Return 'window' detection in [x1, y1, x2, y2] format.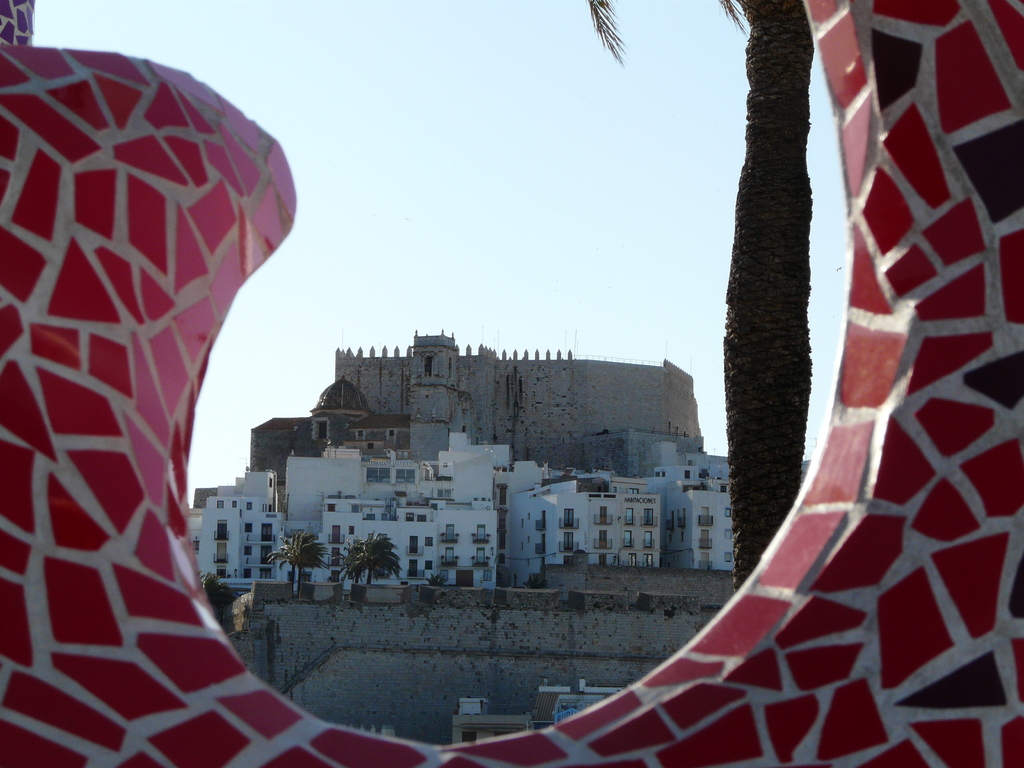
[440, 569, 449, 580].
